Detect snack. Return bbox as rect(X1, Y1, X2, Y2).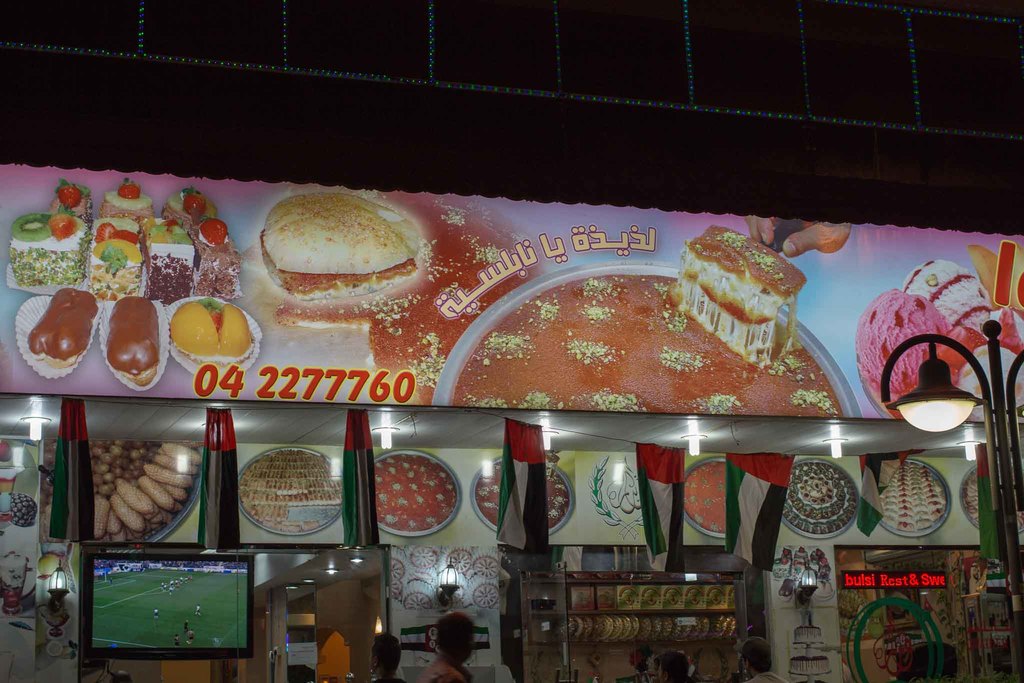
rect(900, 263, 1003, 356).
